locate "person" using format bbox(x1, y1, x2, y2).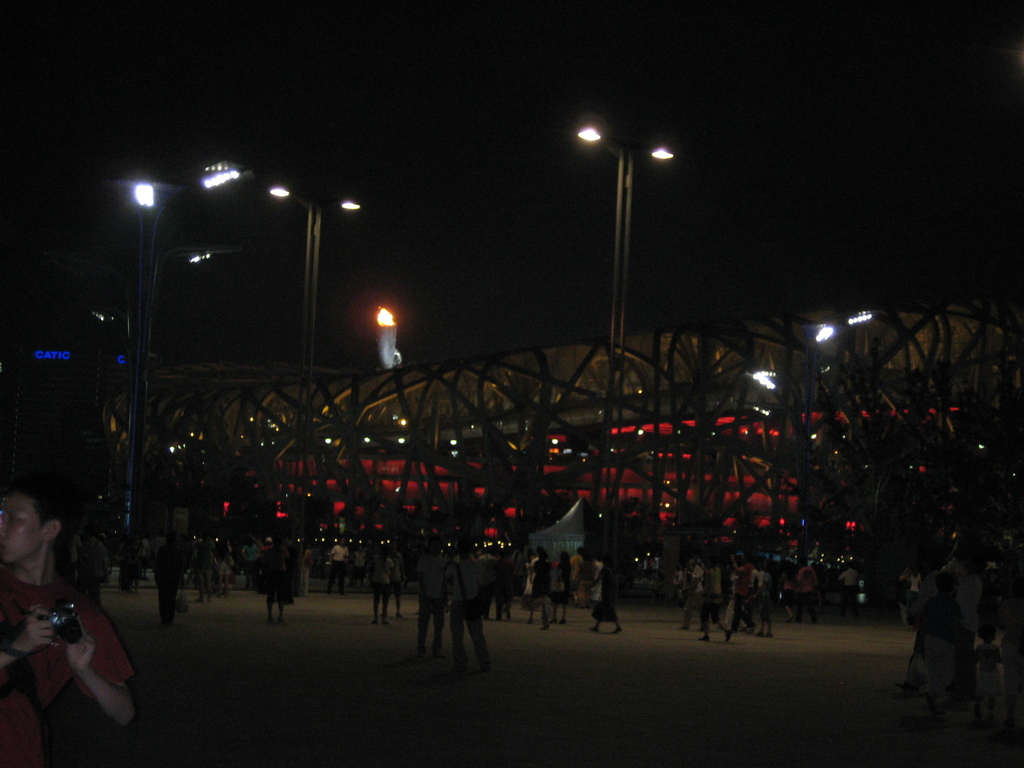
bbox(552, 545, 575, 624).
